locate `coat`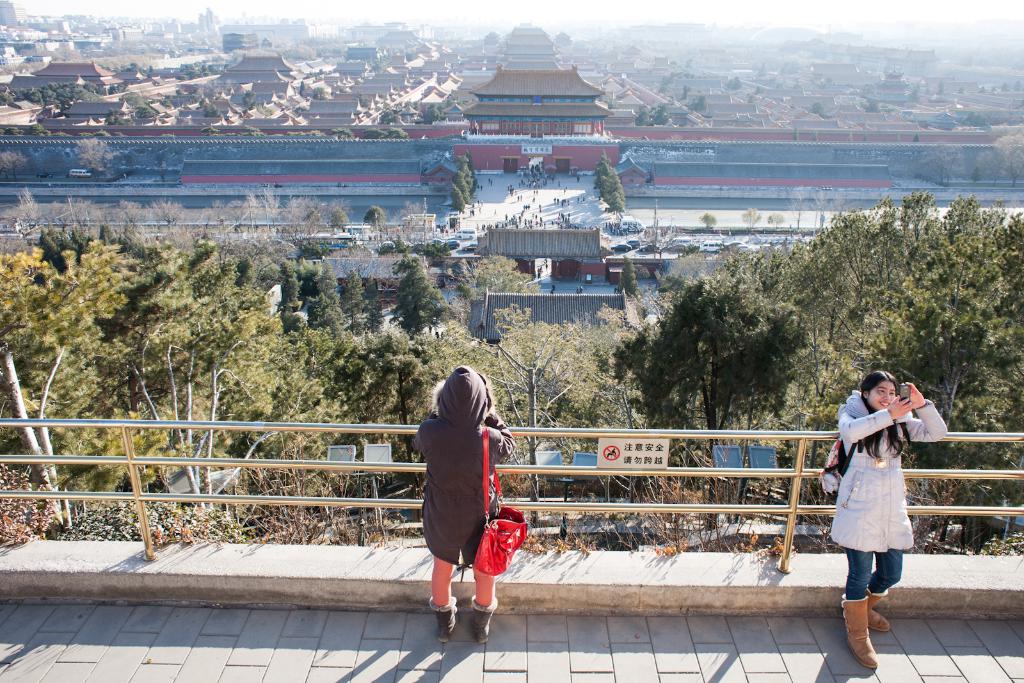
x1=422, y1=378, x2=518, y2=579
